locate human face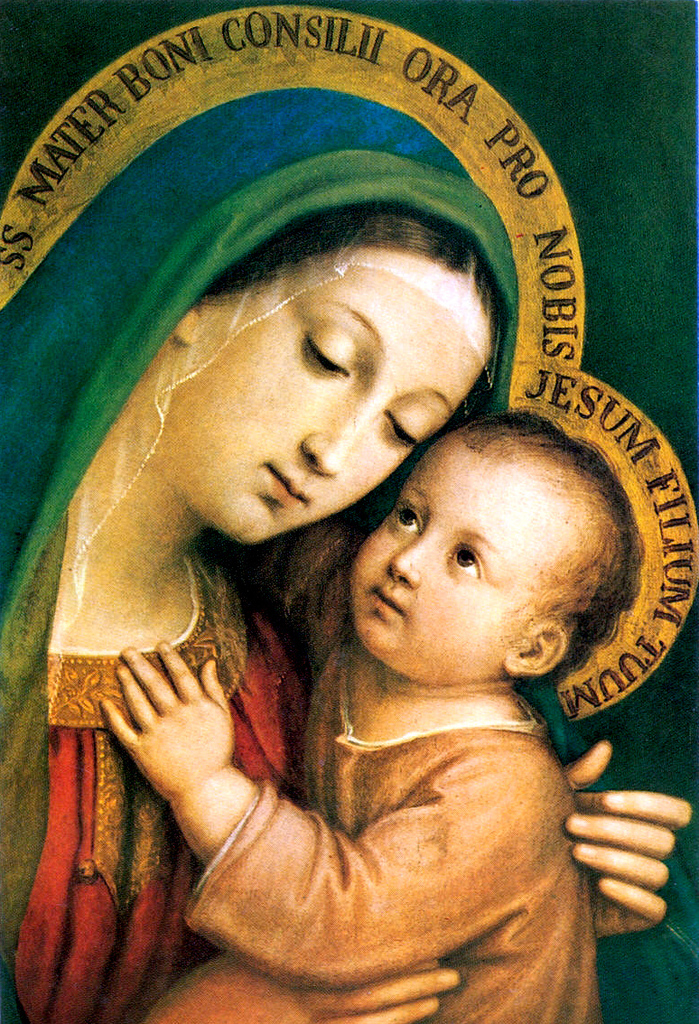
crop(153, 247, 492, 541)
